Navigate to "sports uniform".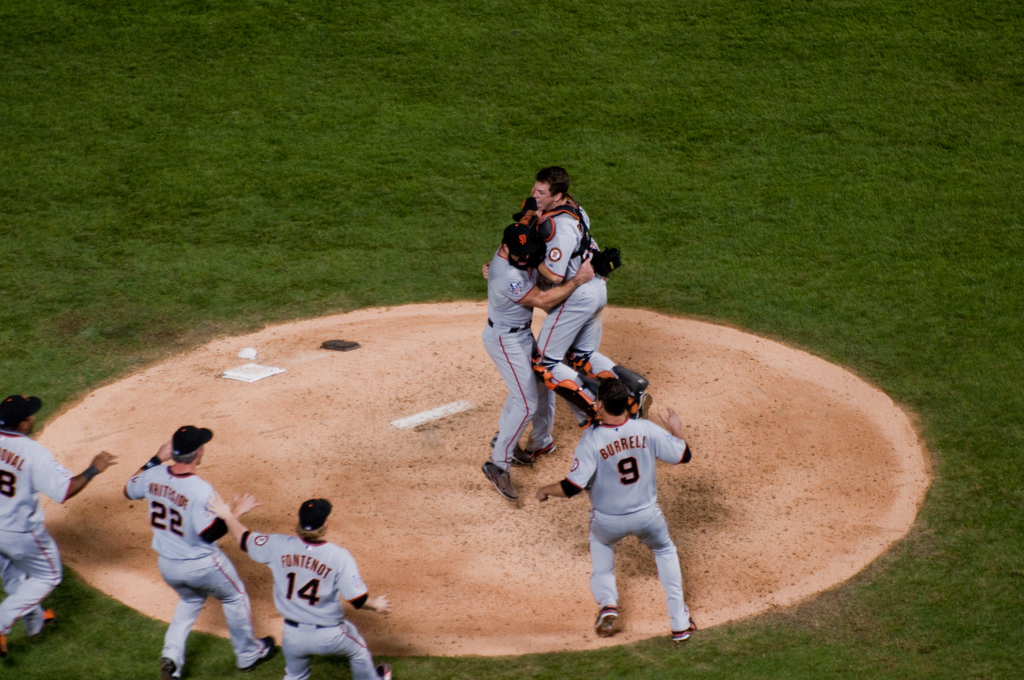
Navigation target: (x1=540, y1=186, x2=612, y2=432).
